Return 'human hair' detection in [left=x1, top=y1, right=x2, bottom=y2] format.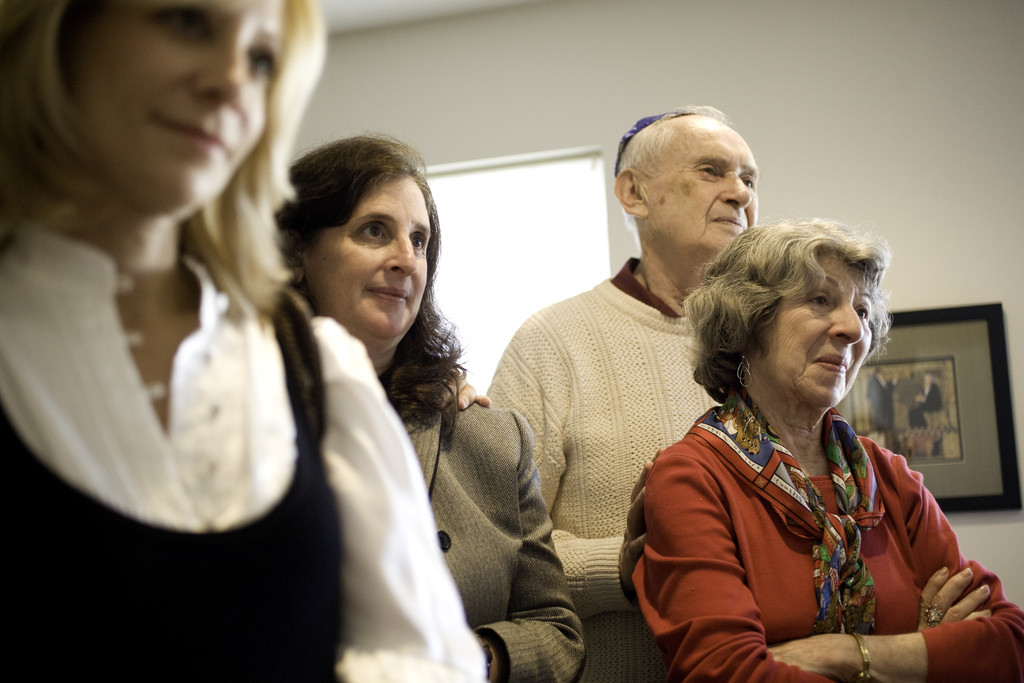
[left=276, top=142, right=459, bottom=437].
